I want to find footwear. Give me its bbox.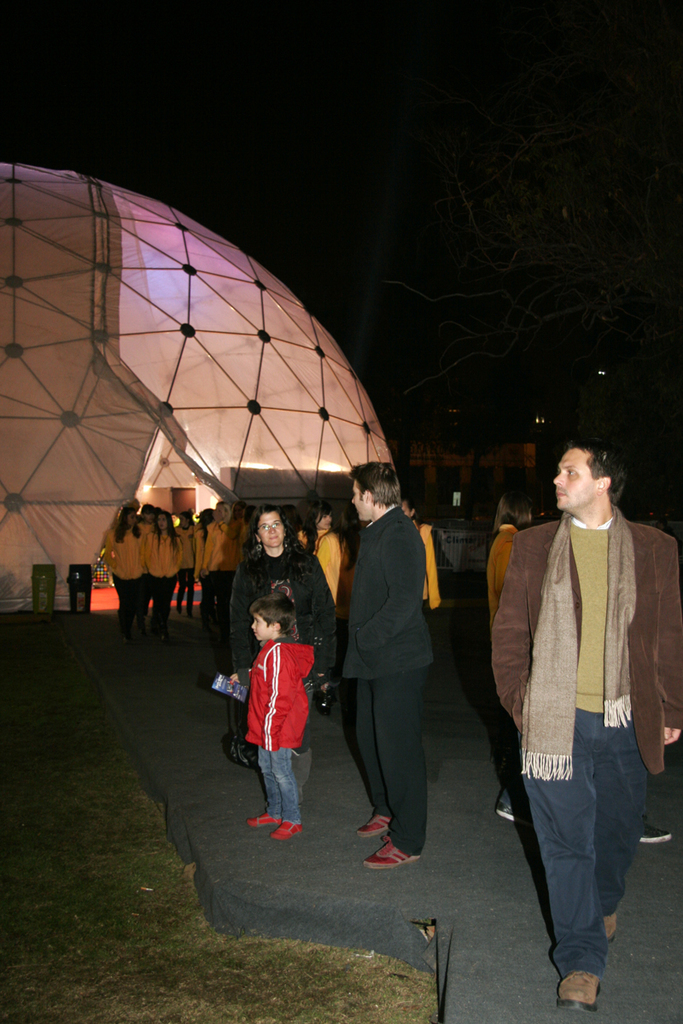
[left=555, top=963, right=601, bottom=1013].
